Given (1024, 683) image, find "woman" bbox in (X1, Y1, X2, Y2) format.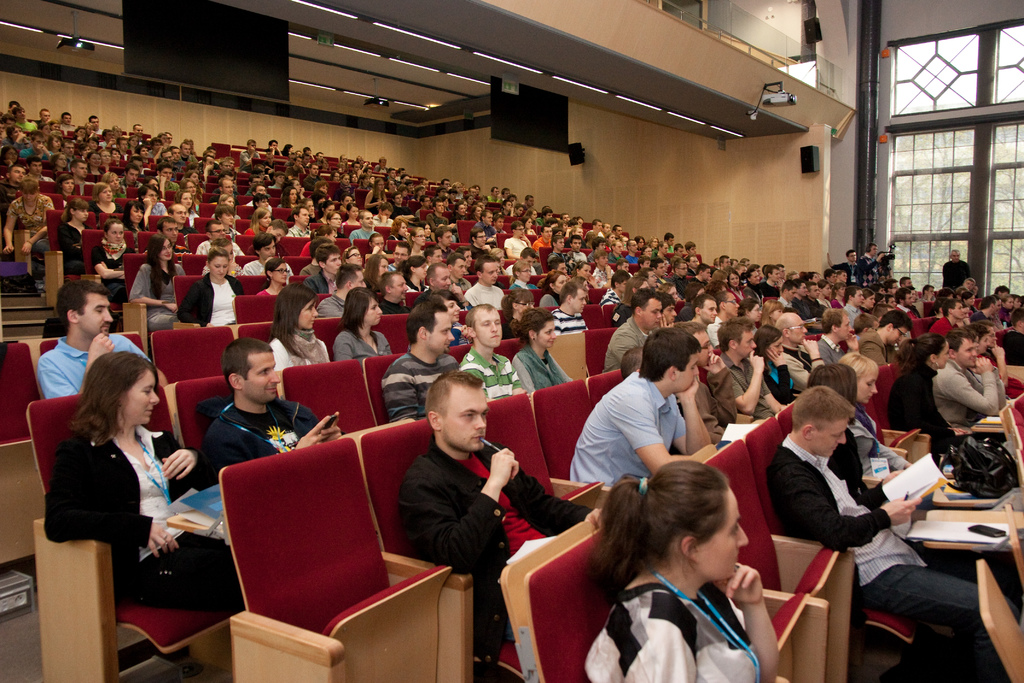
(257, 259, 293, 300).
